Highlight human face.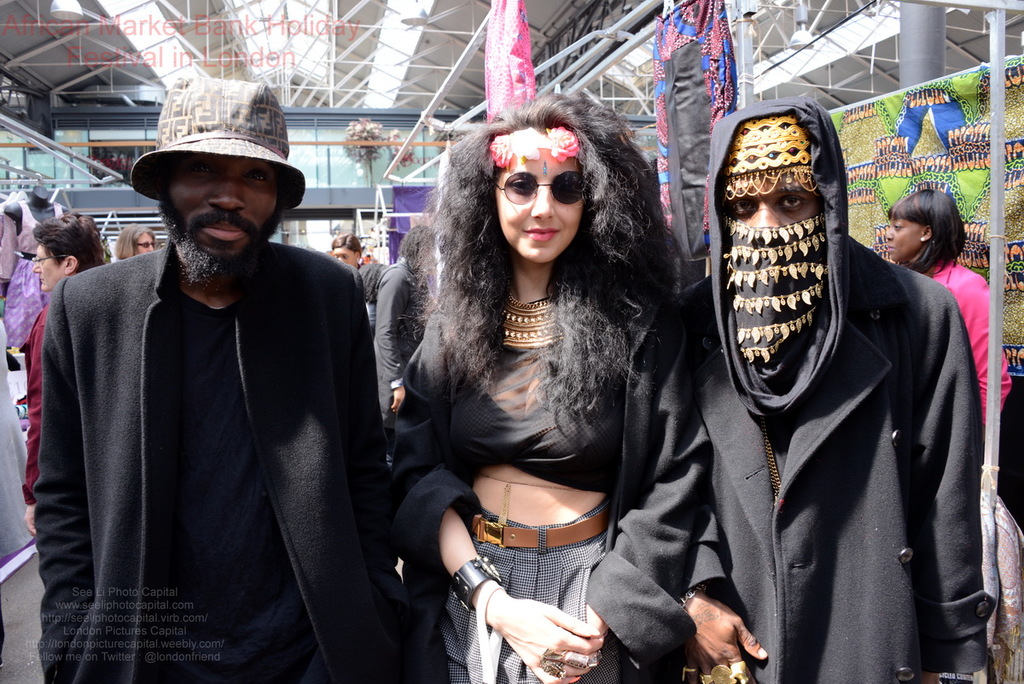
Highlighted region: 170:155:276:247.
